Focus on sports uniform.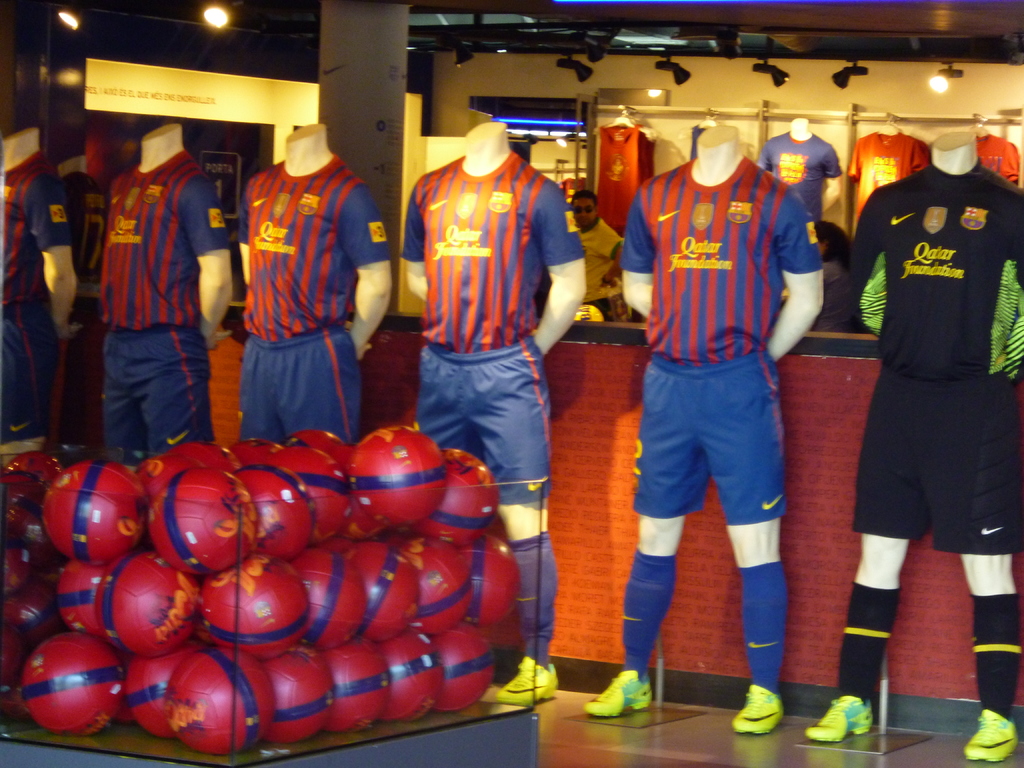
Focused at {"x1": 851, "y1": 161, "x2": 1023, "y2": 550}.
